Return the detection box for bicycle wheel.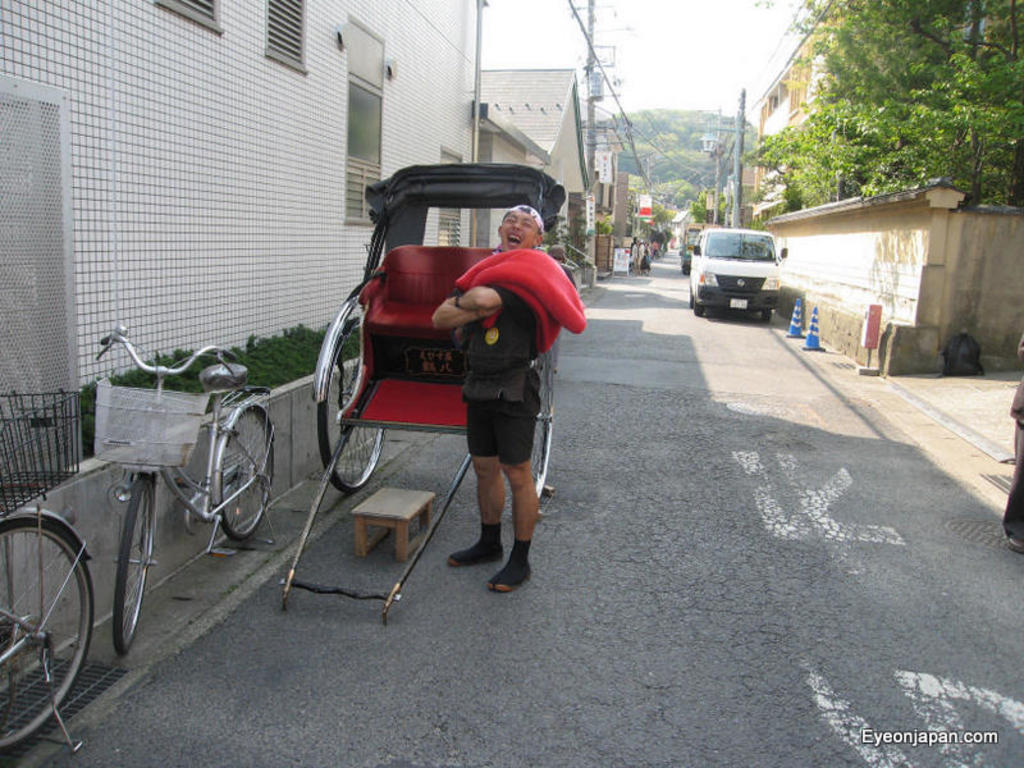
crop(114, 477, 156, 659).
